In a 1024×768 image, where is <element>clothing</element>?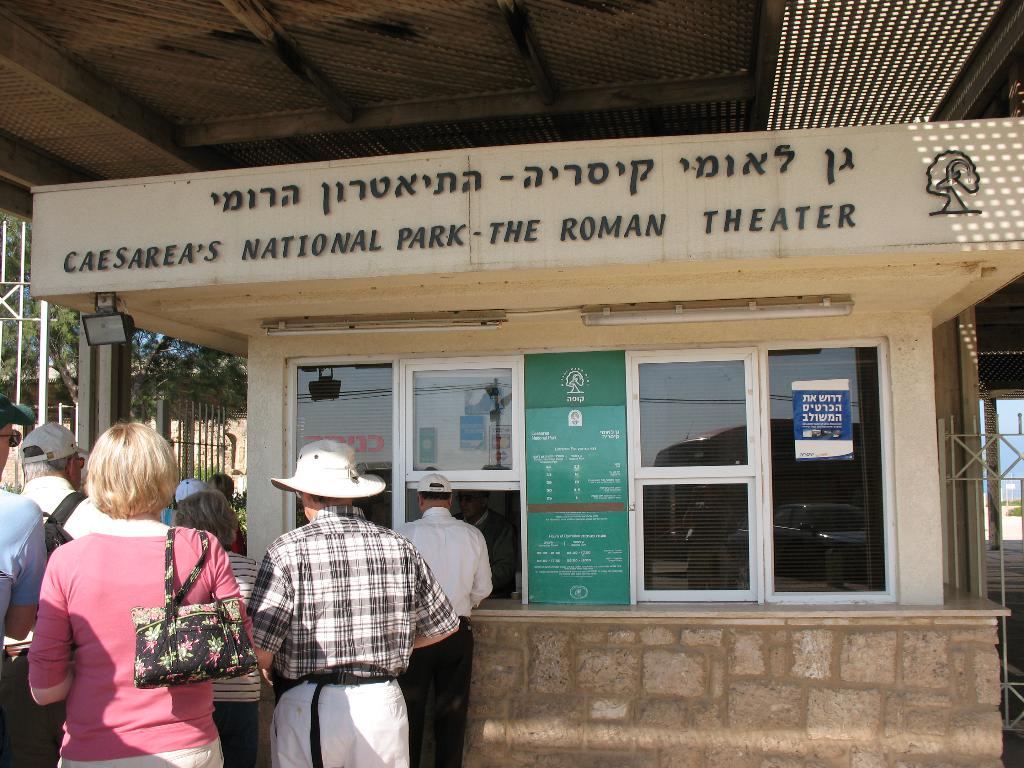
box(30, 504, 245, 741).
